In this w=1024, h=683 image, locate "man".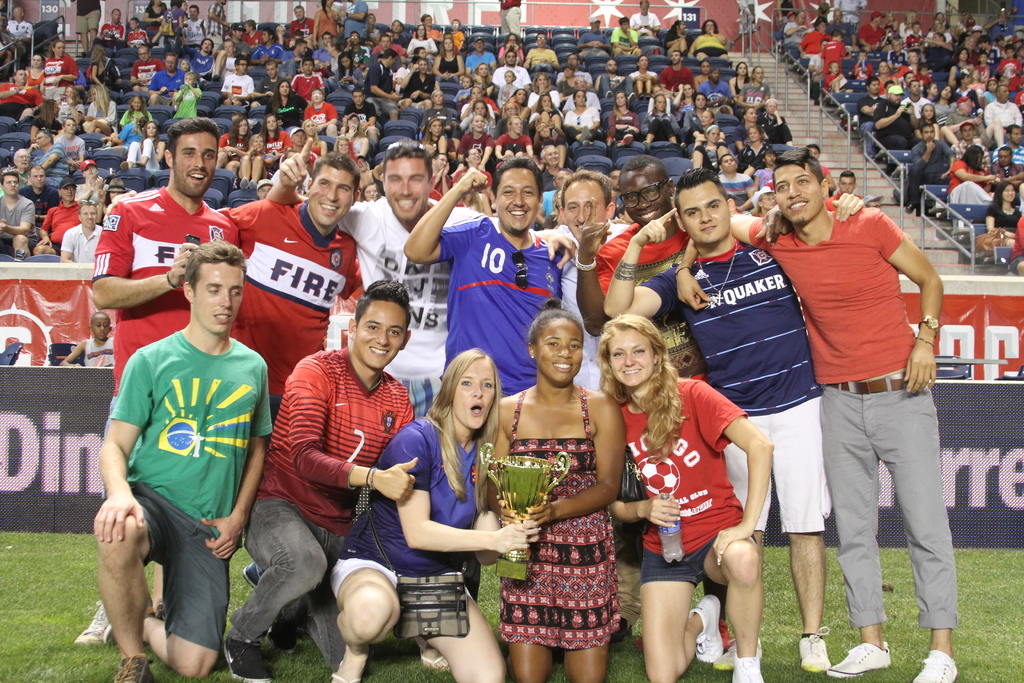
Bounding box: <box>661,51,699,90</box>.
